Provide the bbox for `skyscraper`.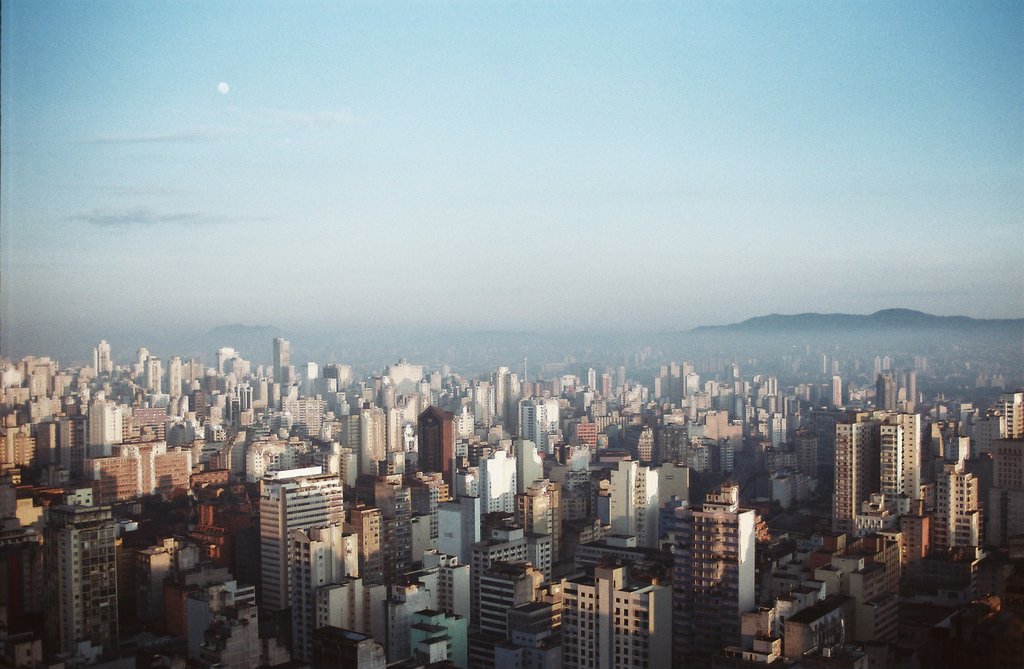
pyautogui.locateOnScreen(0, 418, 31, 470).
